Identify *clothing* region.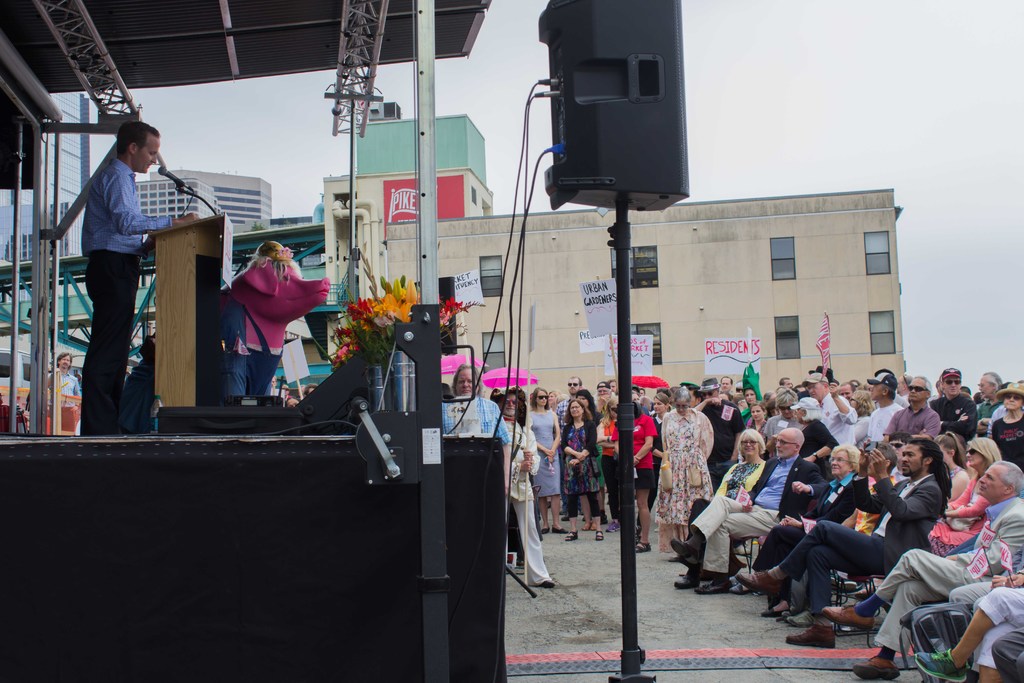
Region: box(696, 388, 751, 479).
